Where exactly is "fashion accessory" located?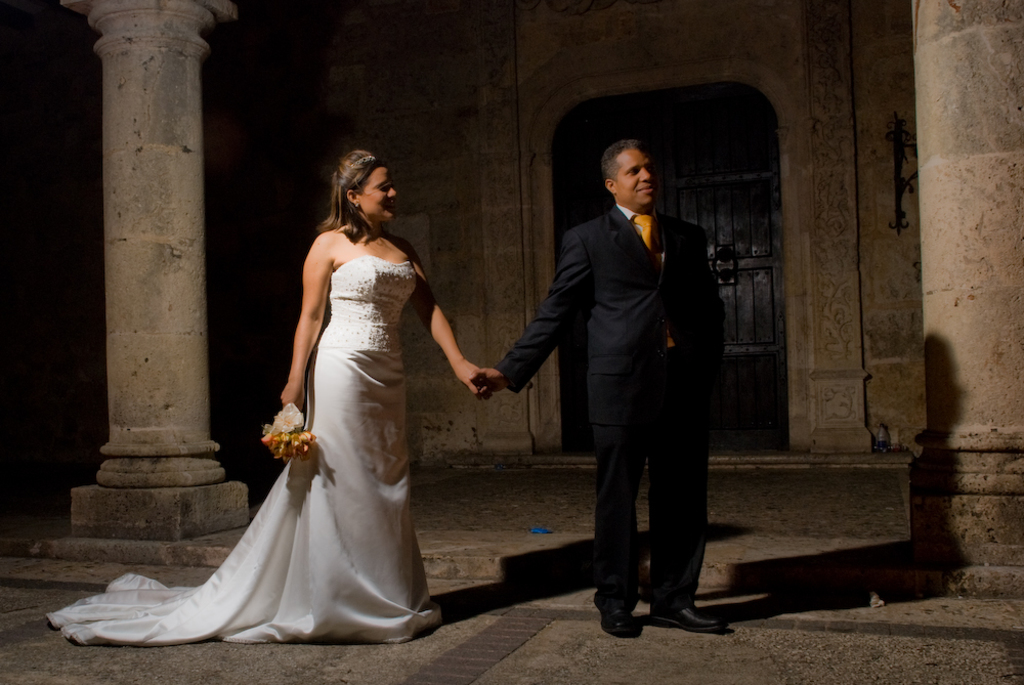
Its bounding box is {"x1": 354, "y1": 204, "x2": 356, "y2": 209}.
